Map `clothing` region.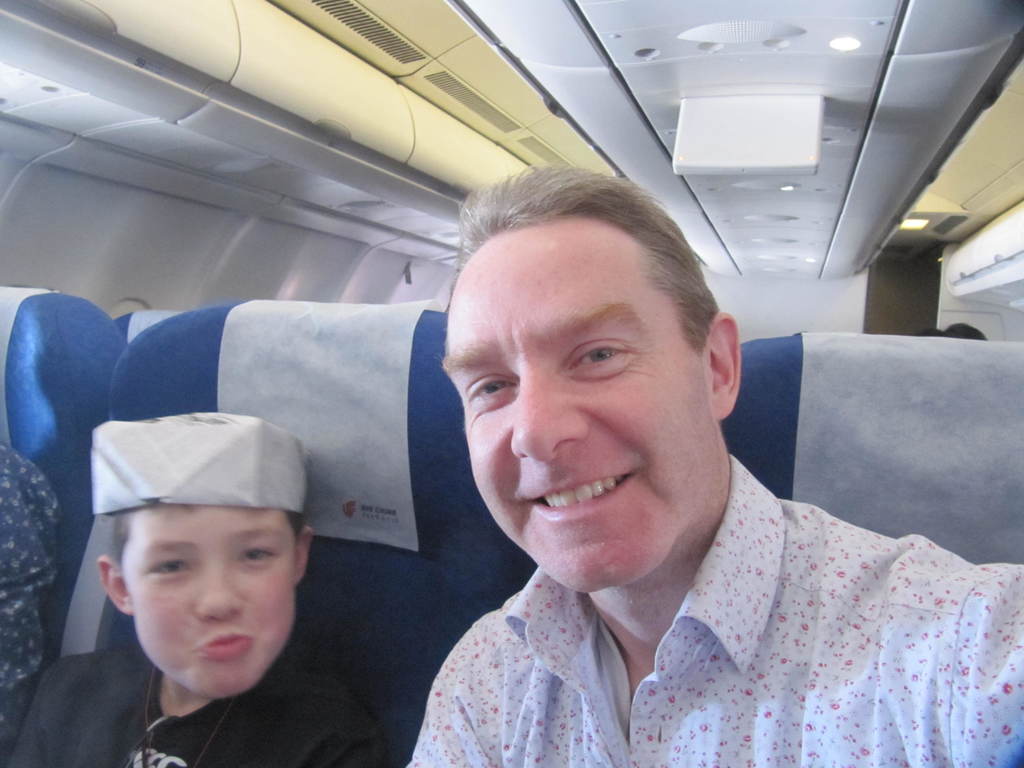
Mapped to <bbox>0, 446, 51, 749</bbox>.
